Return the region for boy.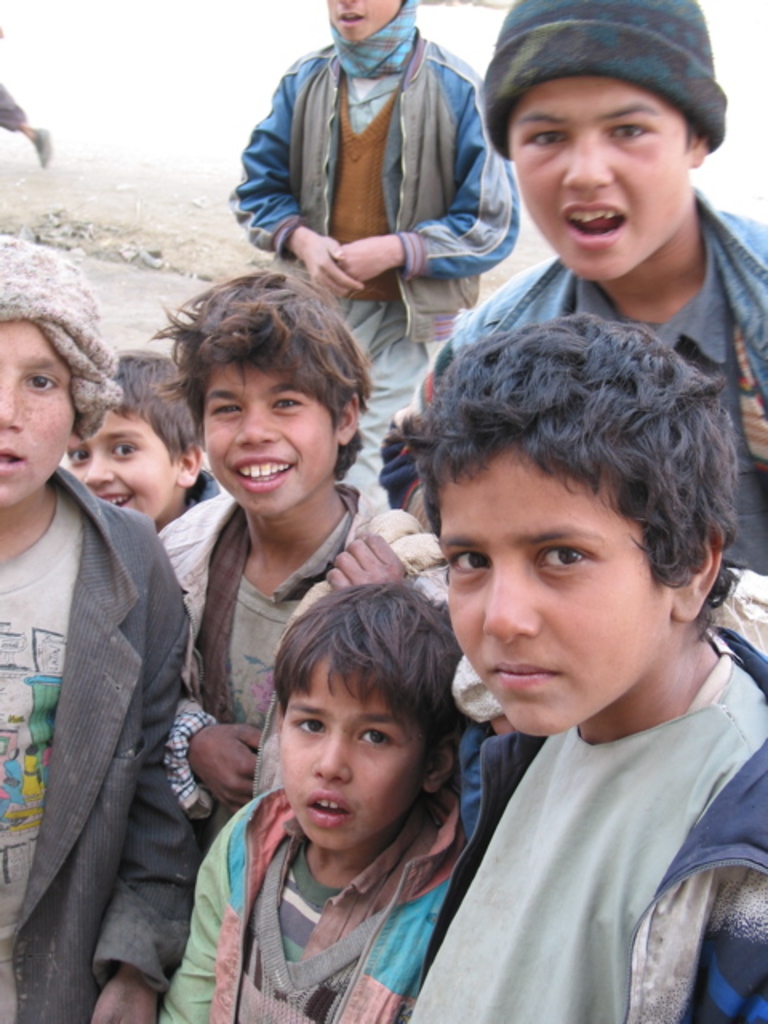
Rect(179, 581, 517, 1000).
